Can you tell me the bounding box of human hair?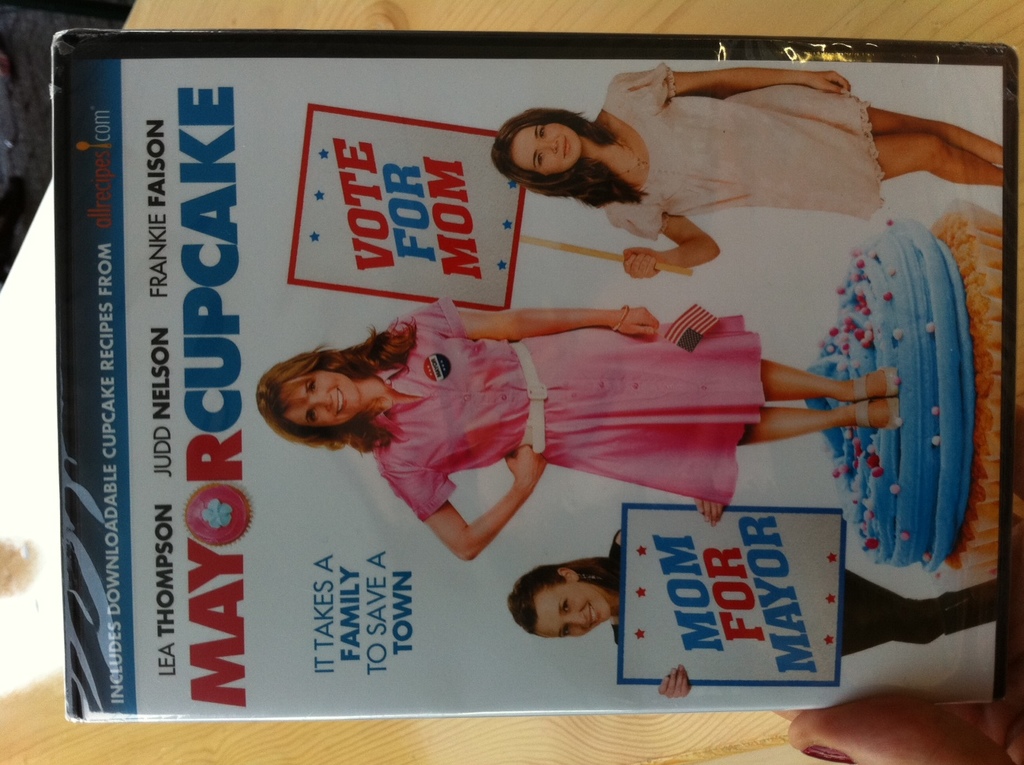
pyautogui.locateOnScreen(507, 557, 620, 639).
